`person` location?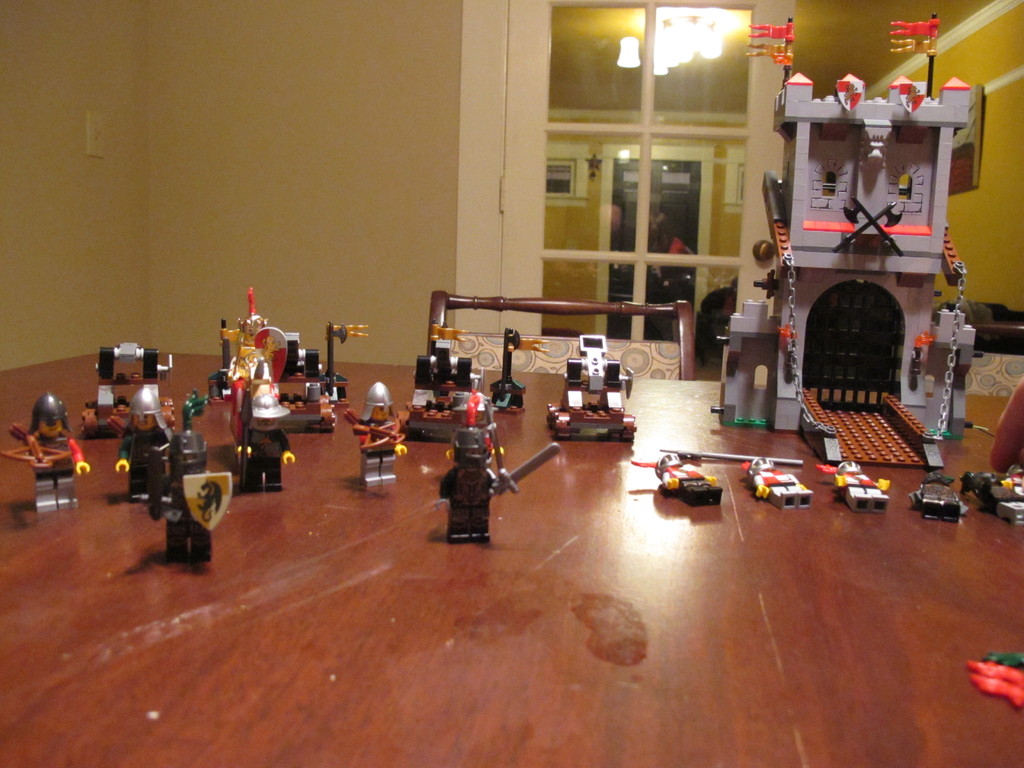
[442,375,506,557]
